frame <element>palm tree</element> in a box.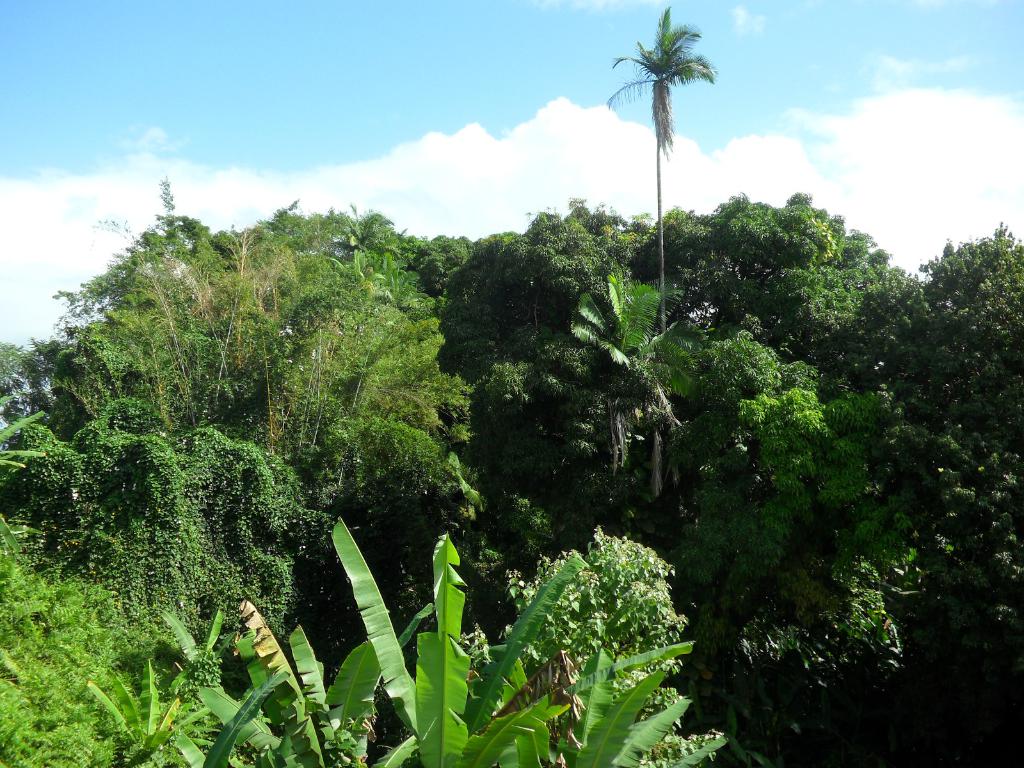
[602, 8, 718, 495].
